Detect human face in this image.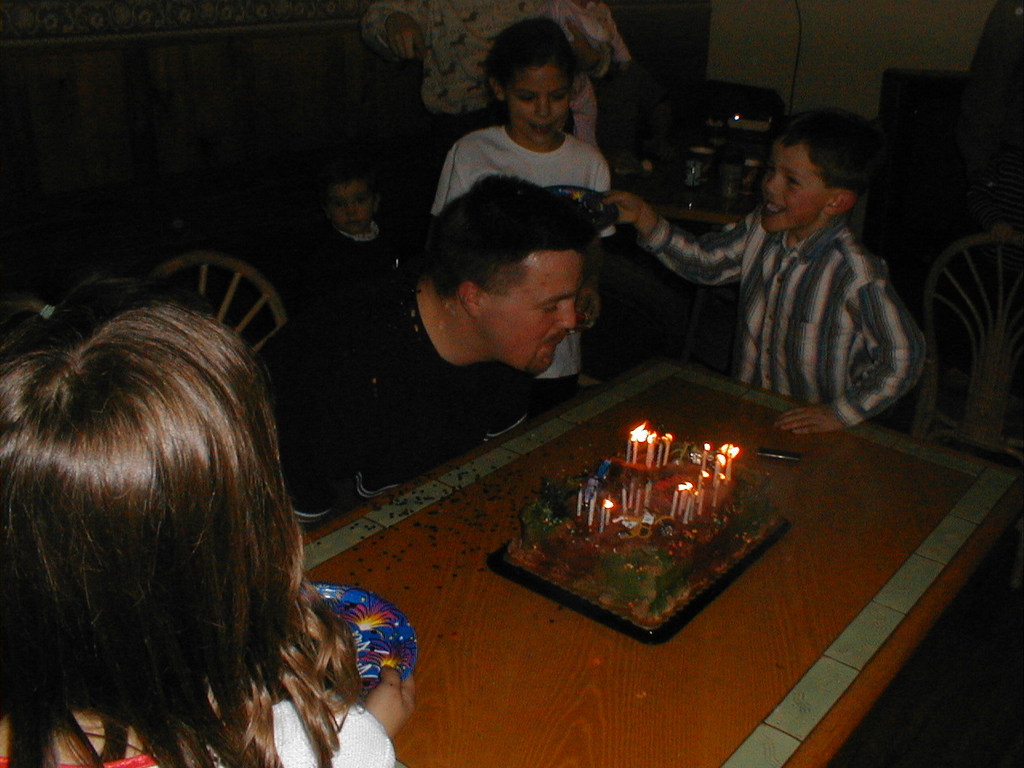
Detection: [x1=481, y1=250, x2=577, y2=378].
